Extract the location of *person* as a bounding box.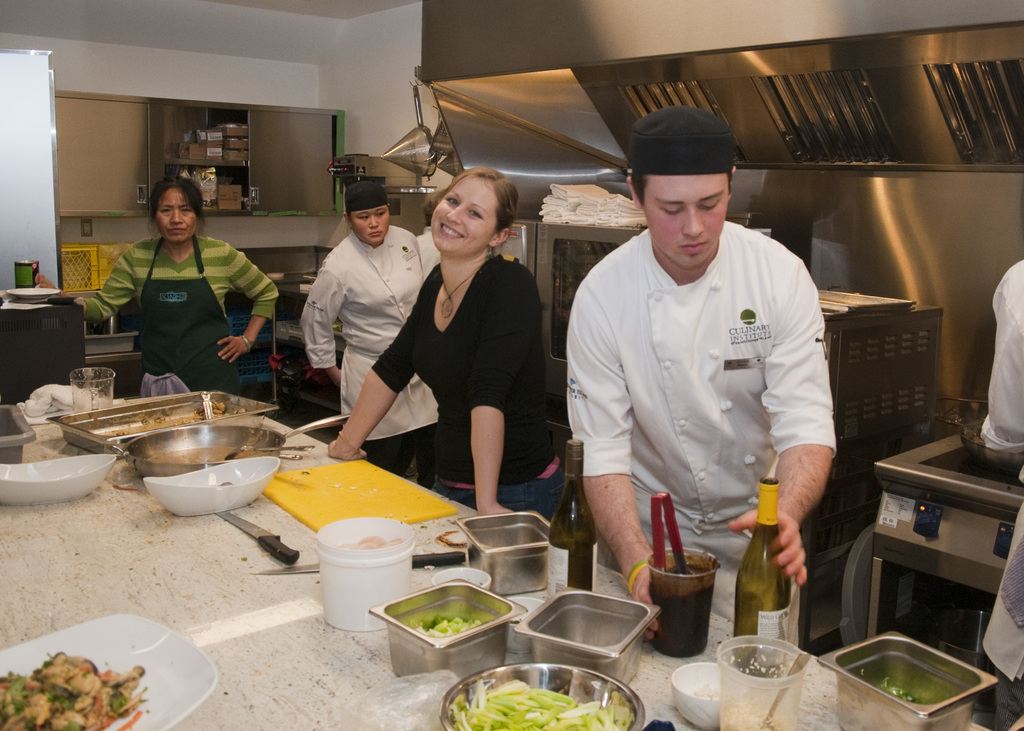
979, 255, 1023, 730.
